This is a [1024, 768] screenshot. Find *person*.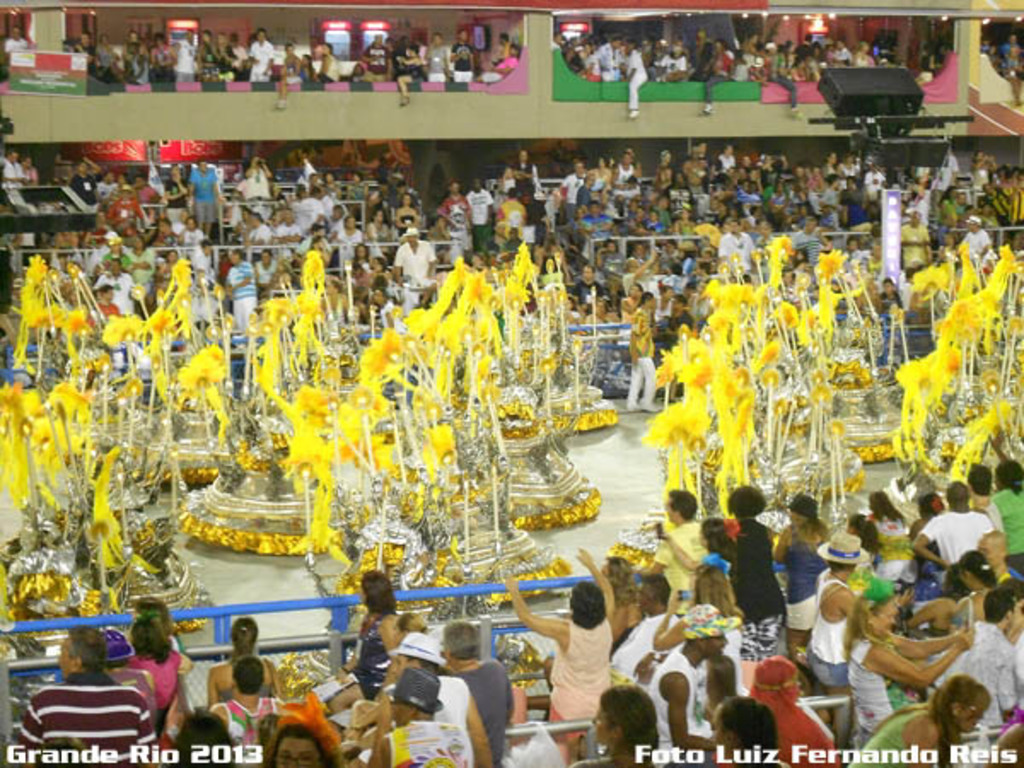
Bounding box: 10,630,157,766.
